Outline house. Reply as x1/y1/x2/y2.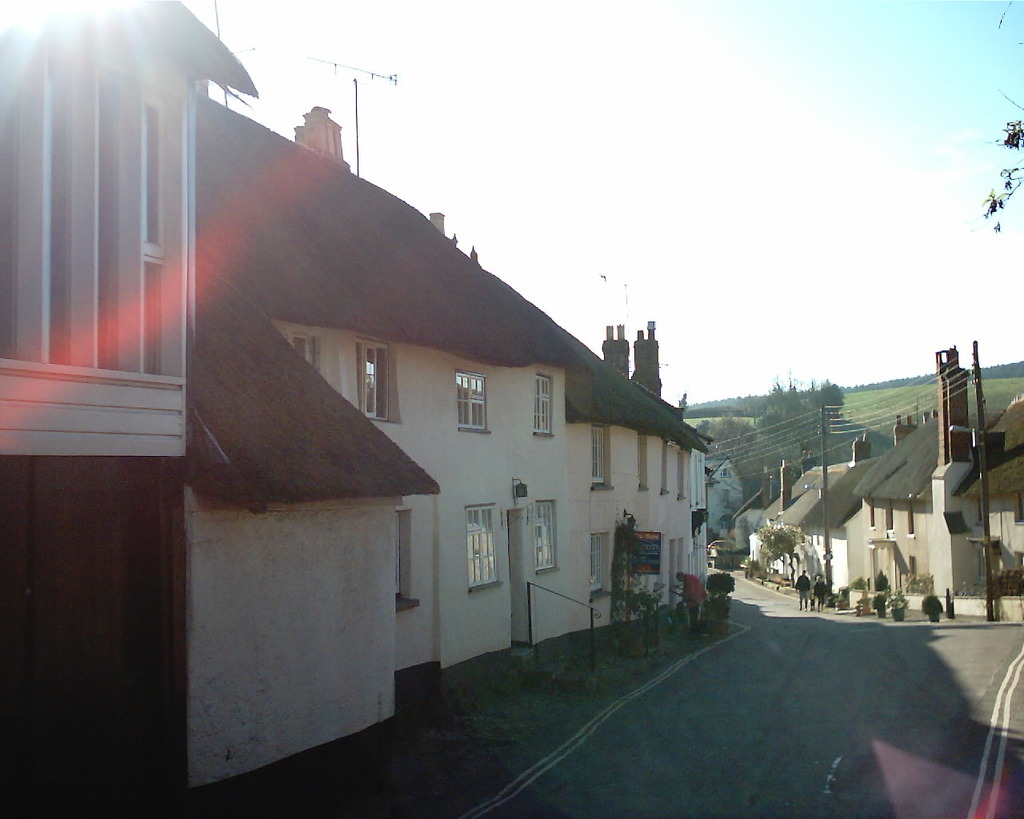
186/93/575/802.
